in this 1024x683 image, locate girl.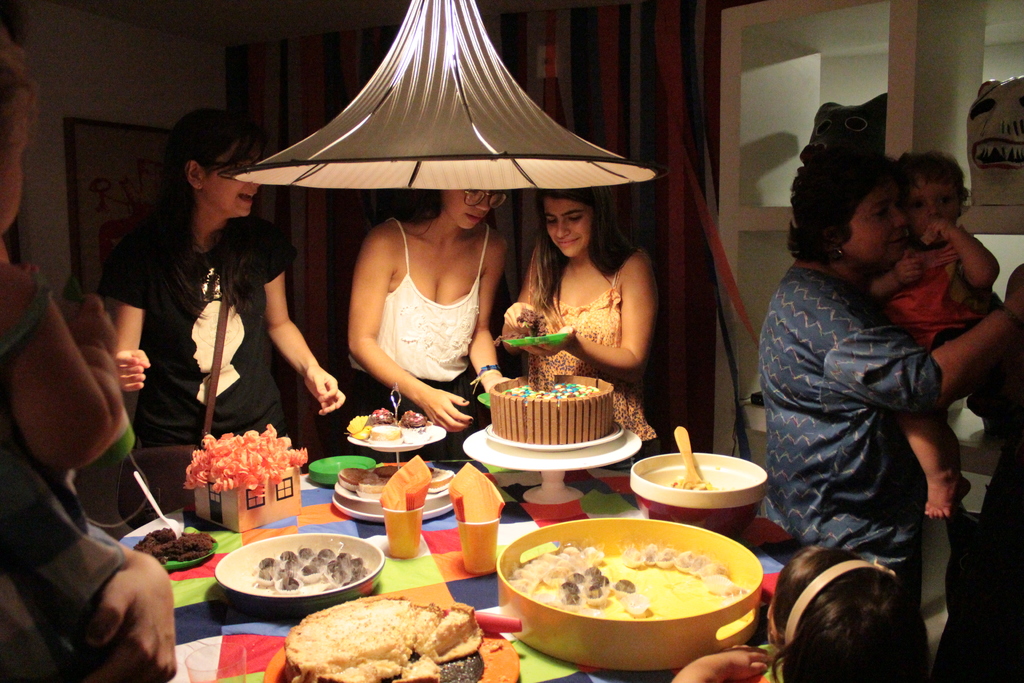
Bounding box: left=0, top=23, right=141, bottom=475.
